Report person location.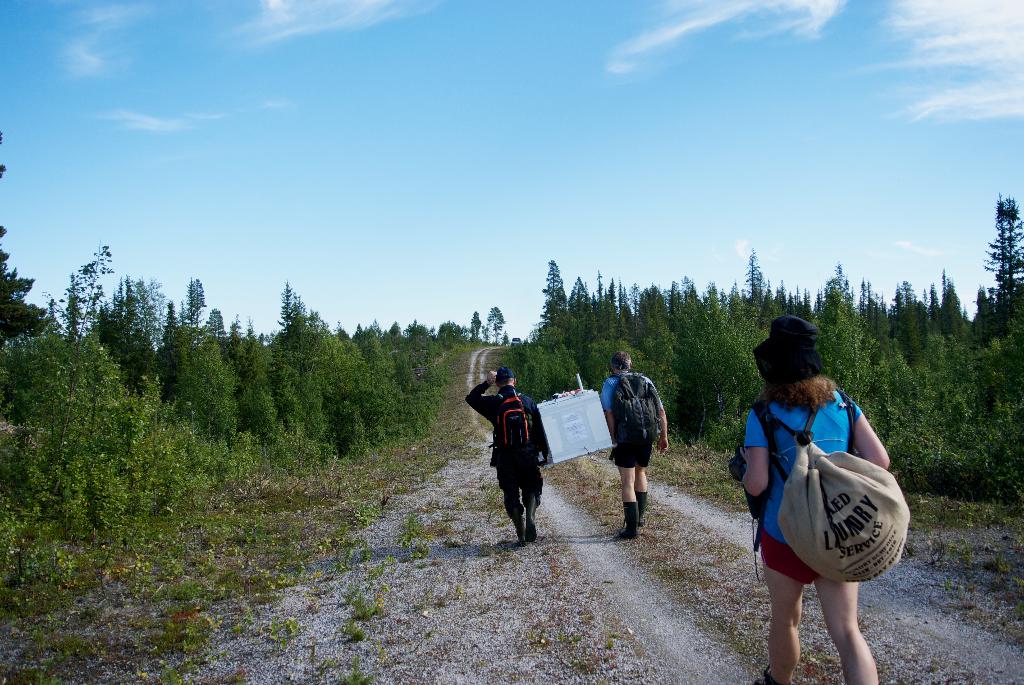
Report: {"x1": 598, "y1": 350, "x2": 671, "y2": 542}.
